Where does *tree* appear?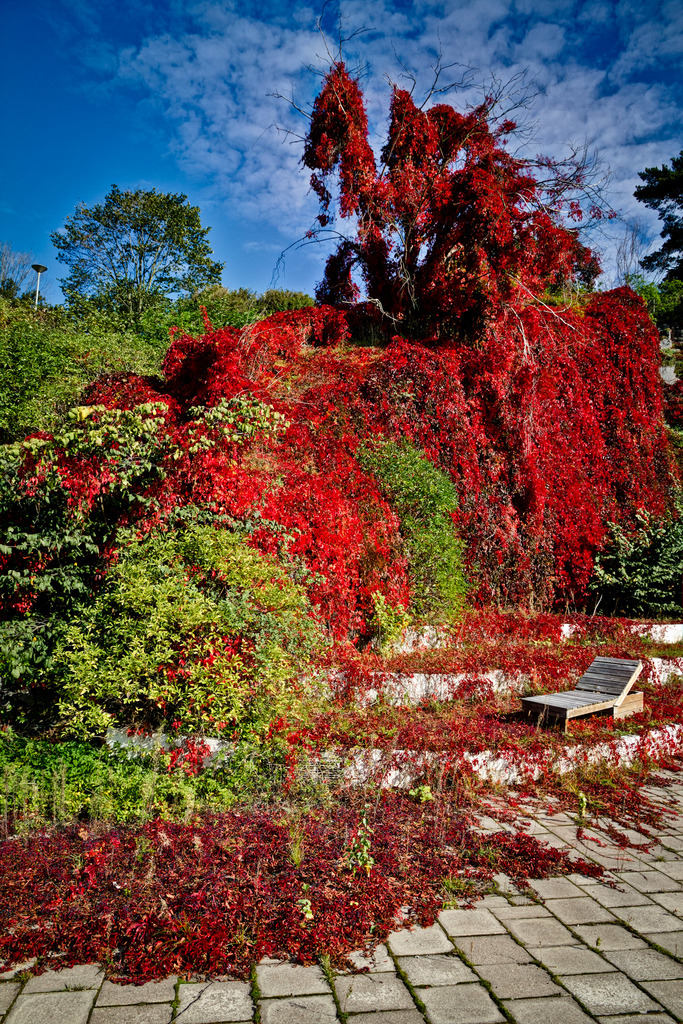
Appears at bbox(49, 184, 219, 340).
